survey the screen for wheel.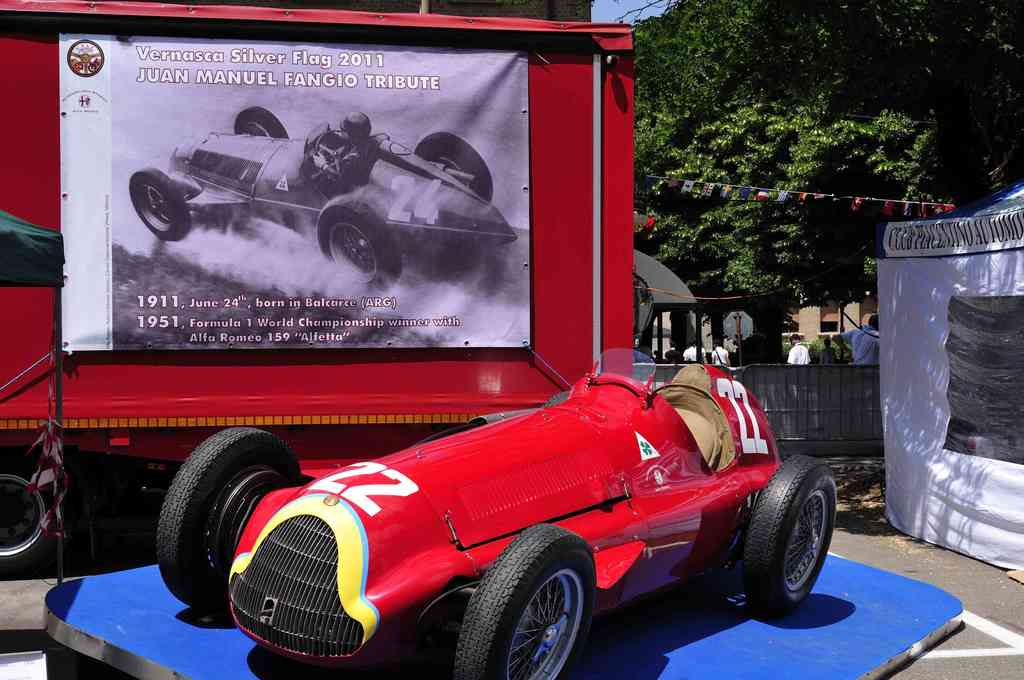
Survey found: bbox=[741, 453, 838, 619].
